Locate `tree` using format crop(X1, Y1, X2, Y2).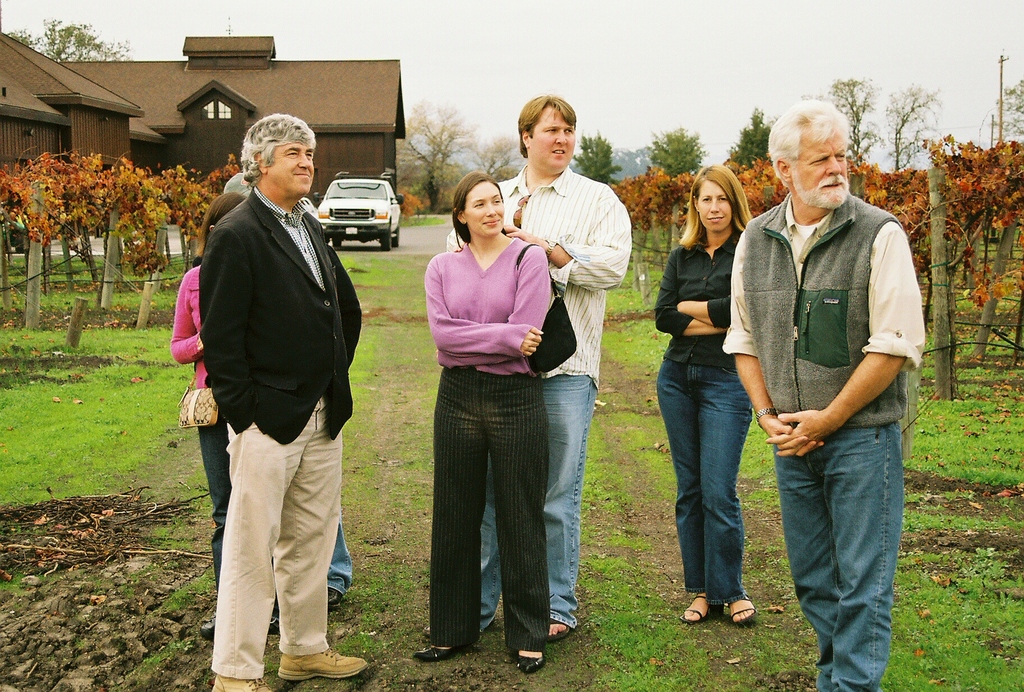
crop(826, 68, 886, 177).
